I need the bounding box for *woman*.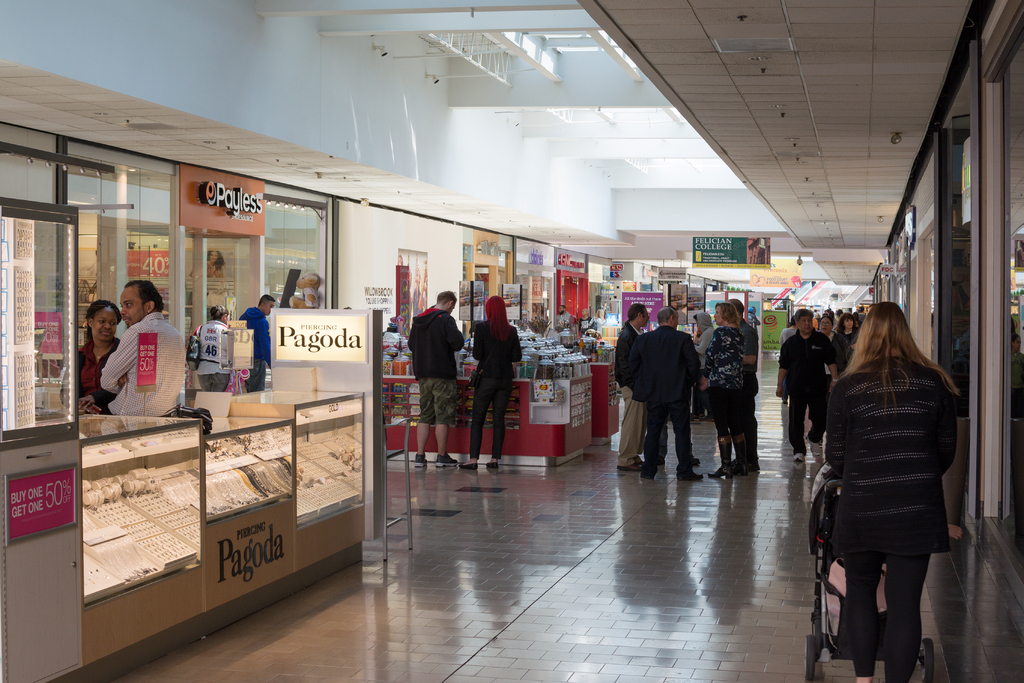
Here it is: bbox=[462, 297, 521, 465].
